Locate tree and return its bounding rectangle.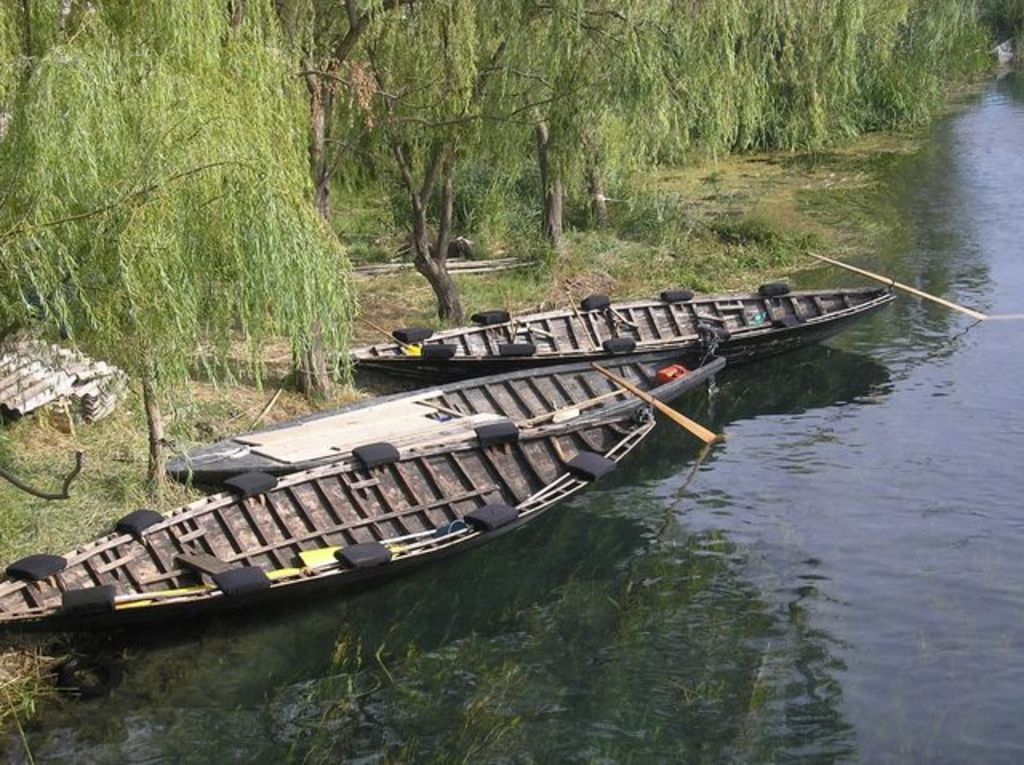
Rect(491, 0, 726, 251).
